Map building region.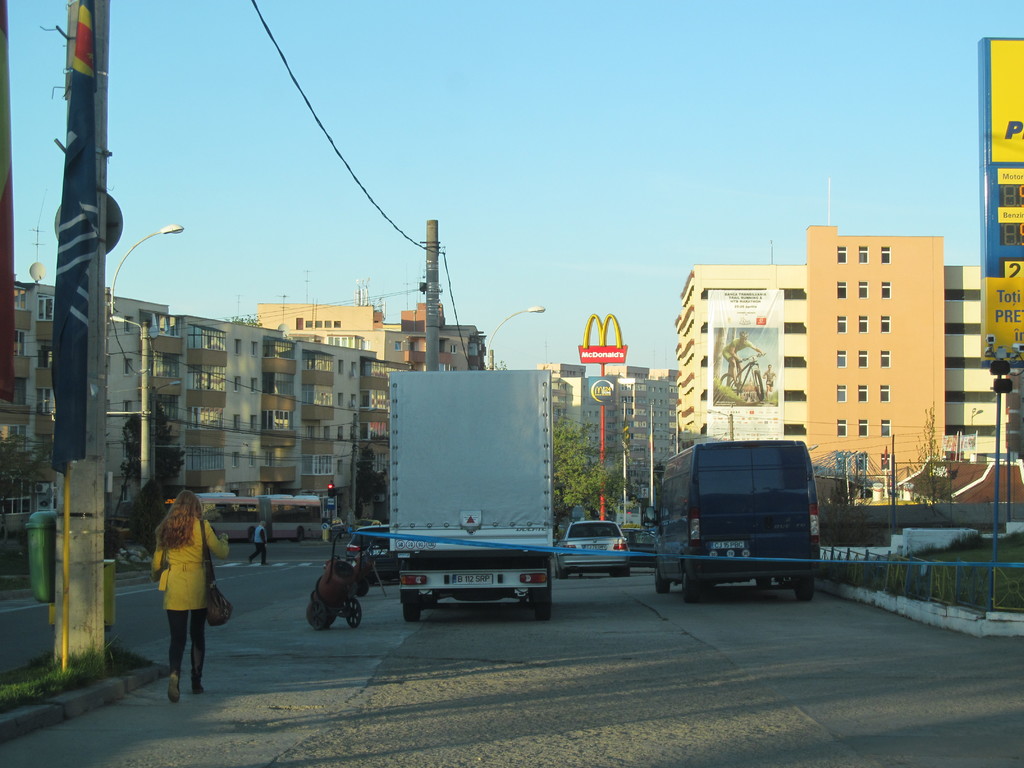
Mapped to pyautogui.locateOnScreen(133, 312, 293, 513).
